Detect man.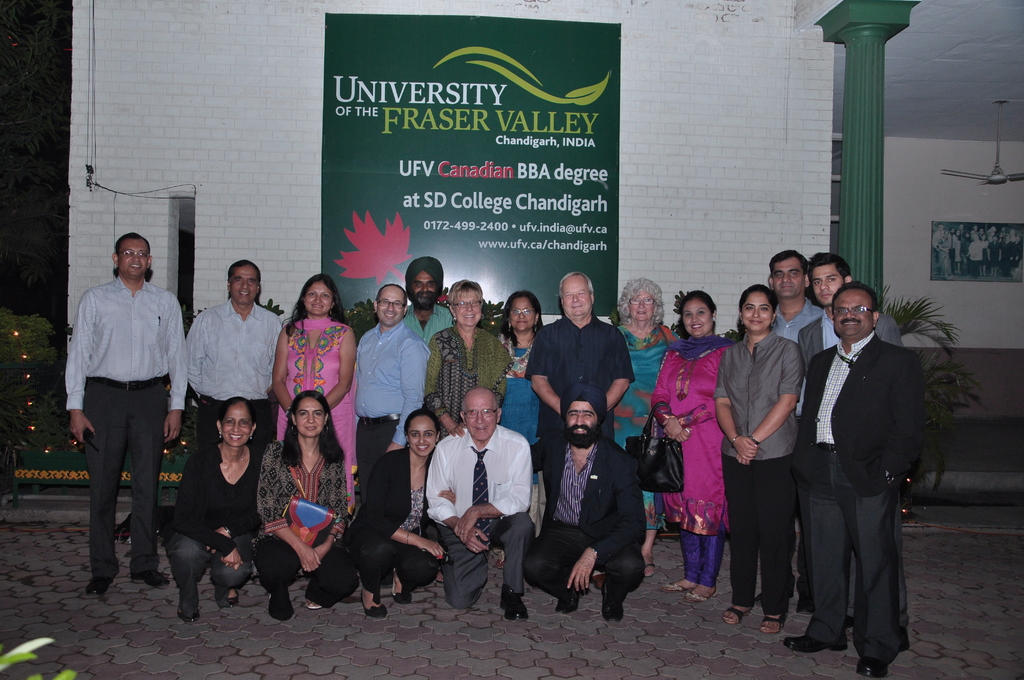
Detected at bbox(948, 228, 956, 274).
